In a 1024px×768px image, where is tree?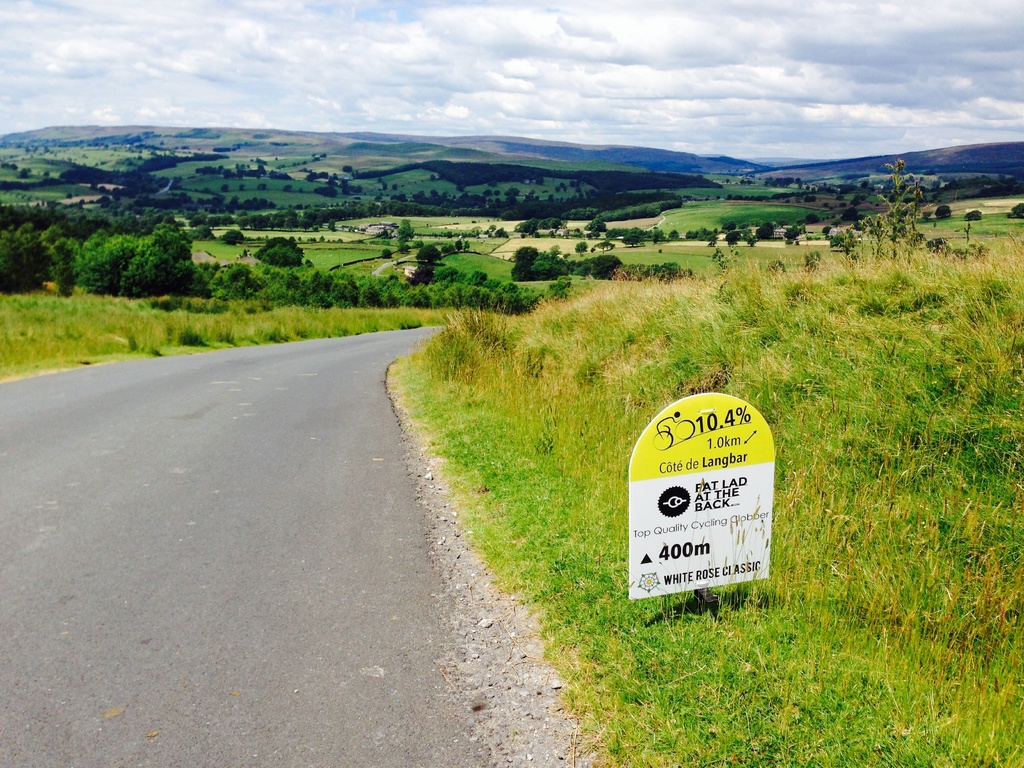
bbox=[330, 172, 335, 184].
